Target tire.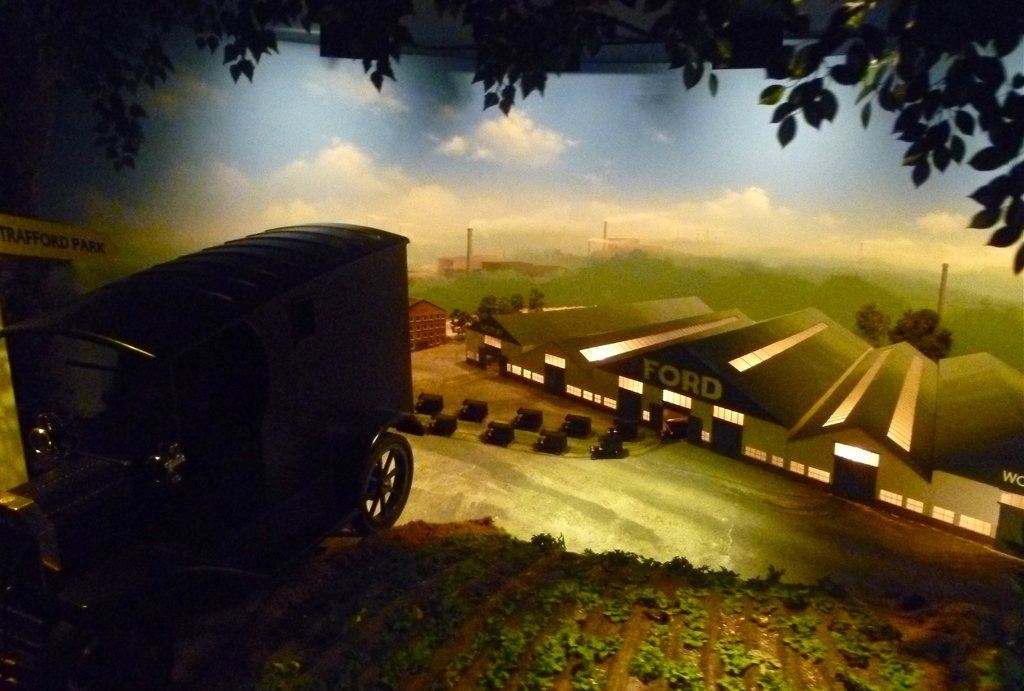
Target region: {"left": 509, "top": 419, "right": 516, "bottom": 425}.
